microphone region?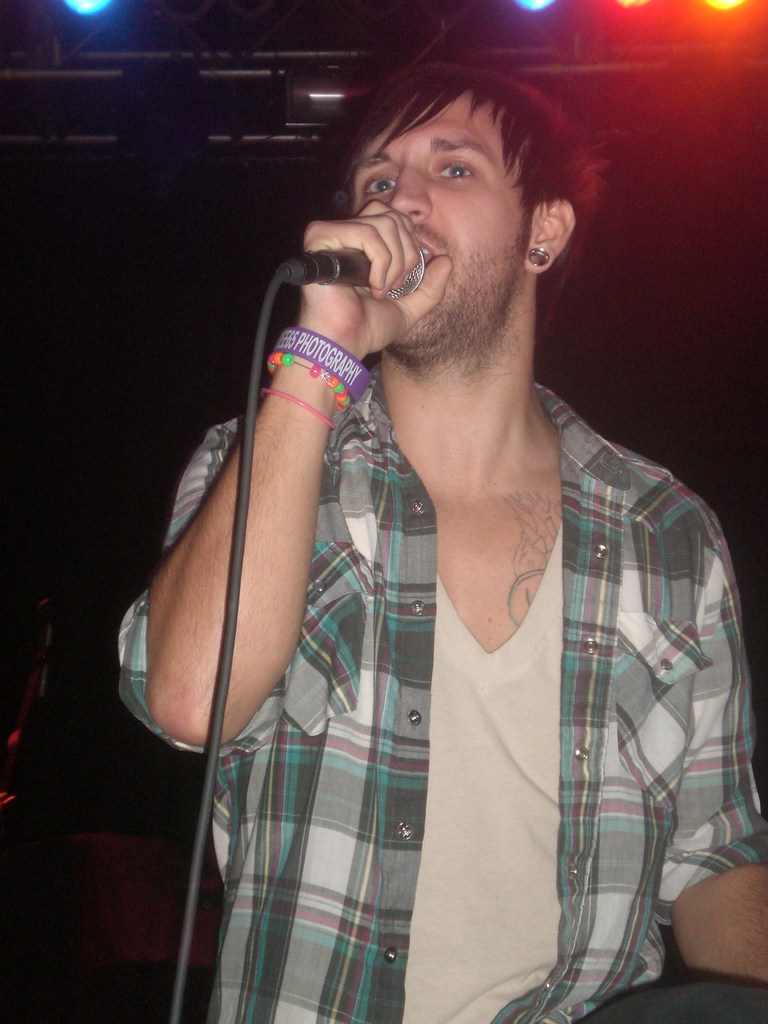
(270, 239, 440, 304)
